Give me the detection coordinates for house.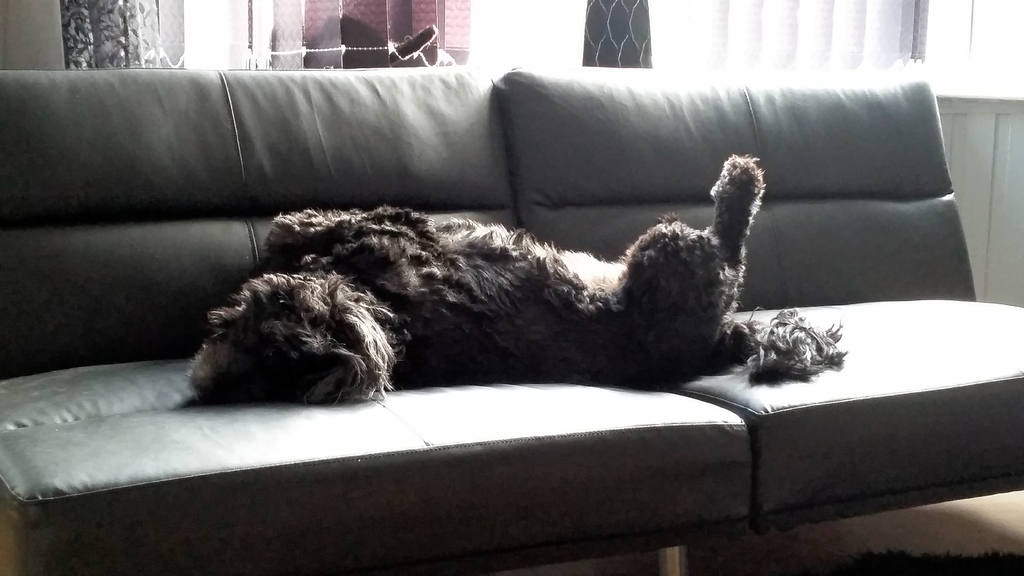
<region>0, 0, 1023, 575</region>.
